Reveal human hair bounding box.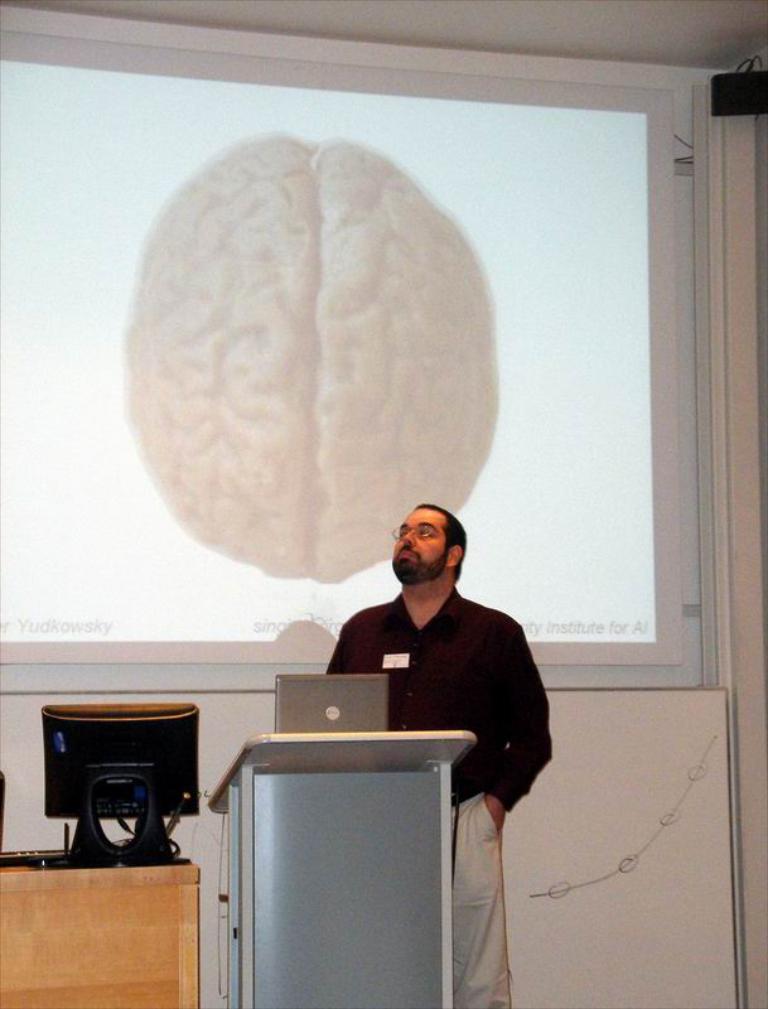
Revealed: 421:503:470:578.
